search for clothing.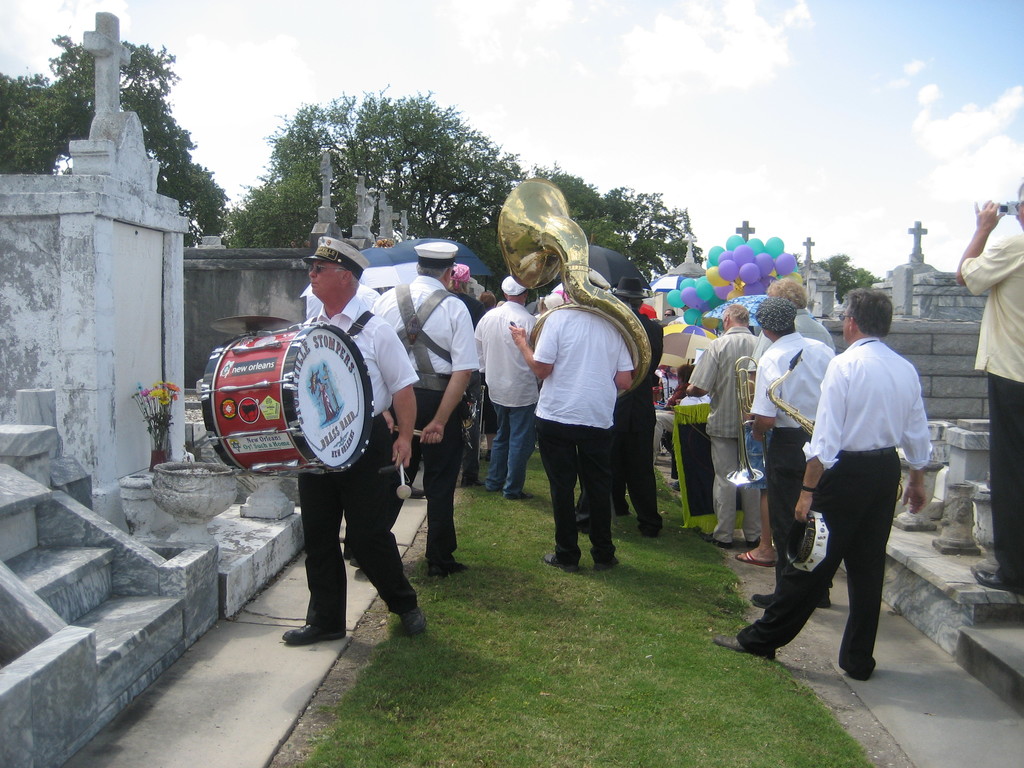
Found at Rect(308, 296, 420, 419).
